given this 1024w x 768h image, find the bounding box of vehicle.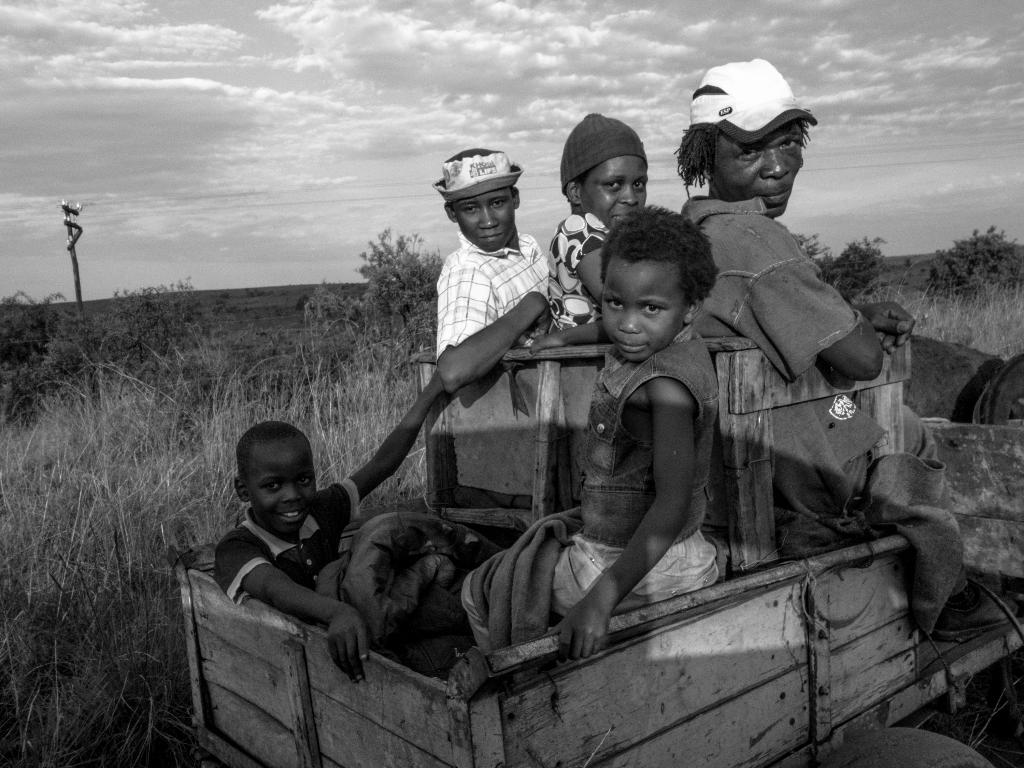
{"left": 180, "top": 330, "right": 1023, "bottom": 767}.
